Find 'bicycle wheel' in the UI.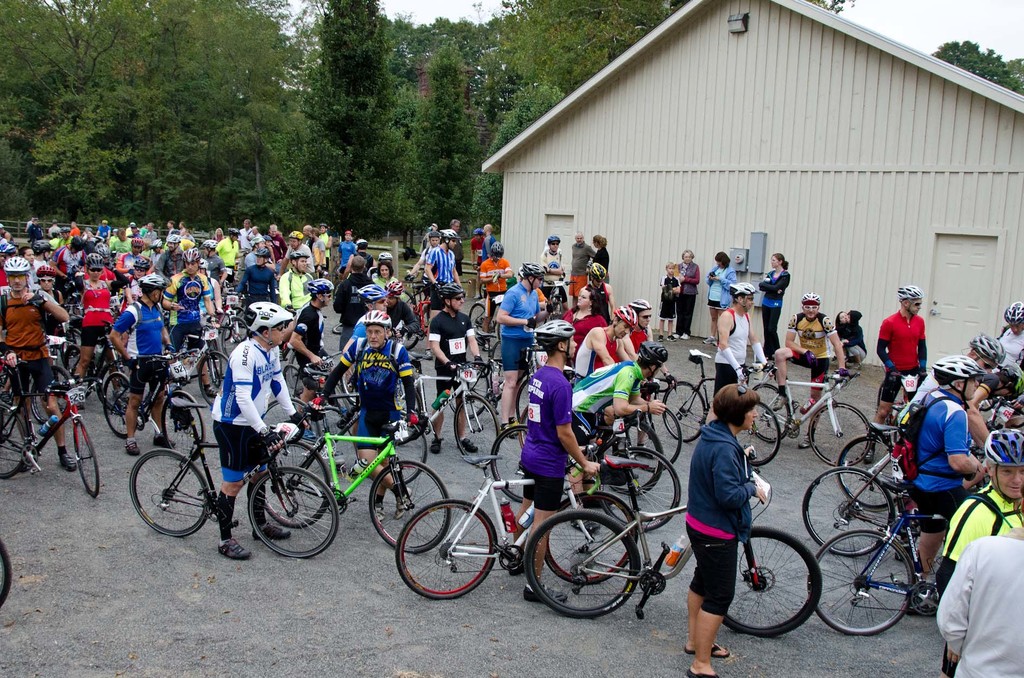
UI element at pyautogui.locateOnScreen(401, 289, 419, 305).
